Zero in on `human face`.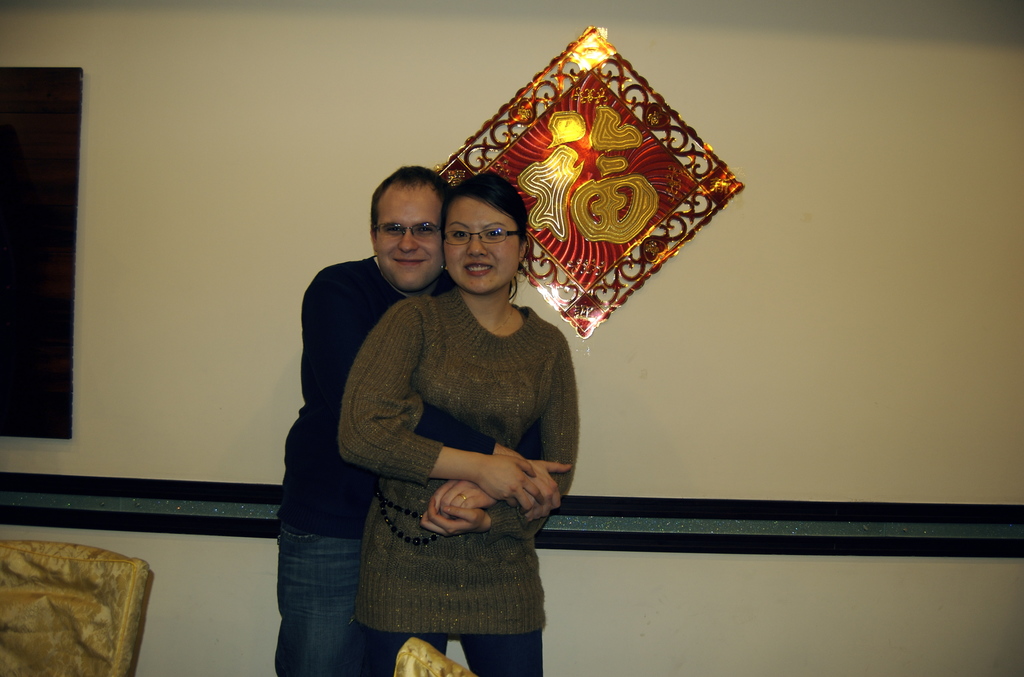
Zeroed in: <region>446, 195, 519, 298</region>.
